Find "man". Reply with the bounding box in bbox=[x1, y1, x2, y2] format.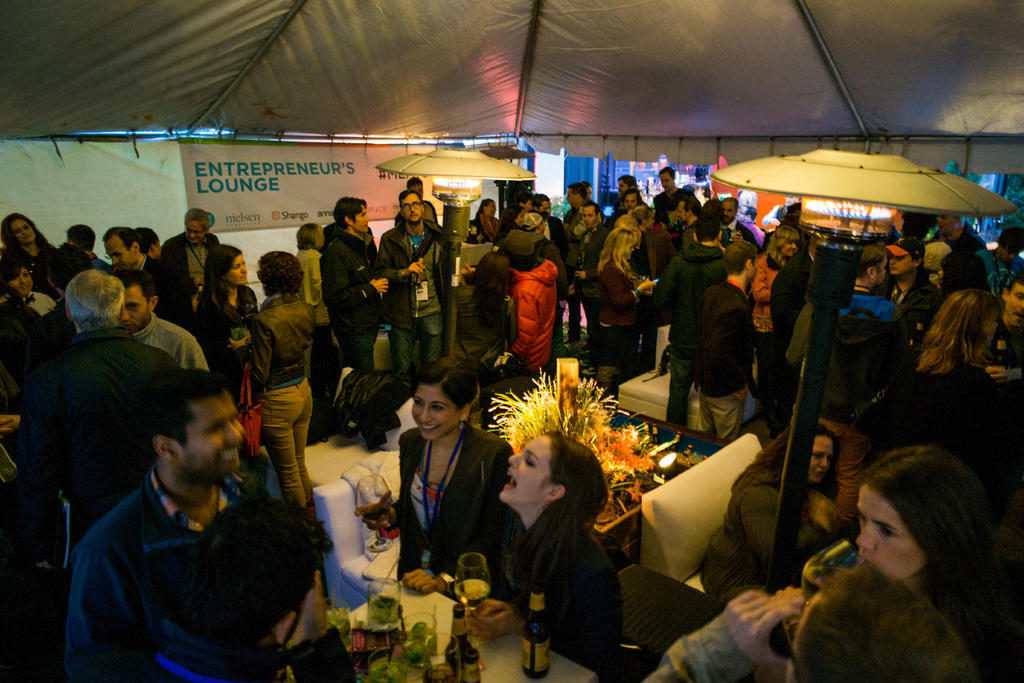
bbox=[577, 201, 604, 352].
